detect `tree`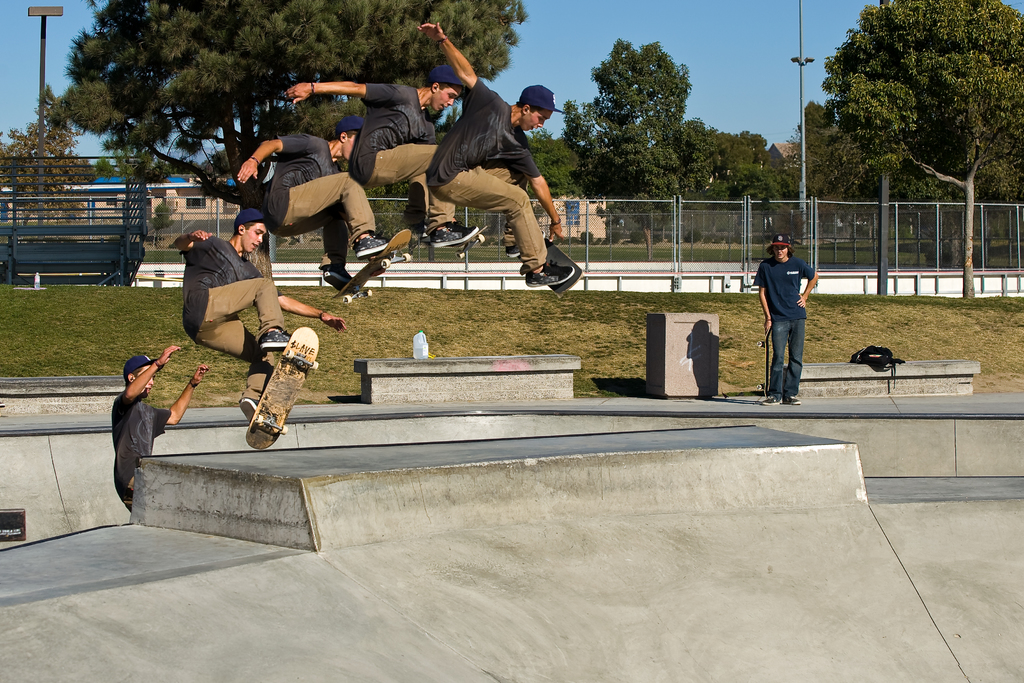
l=517, t=125, r=595, b=211
